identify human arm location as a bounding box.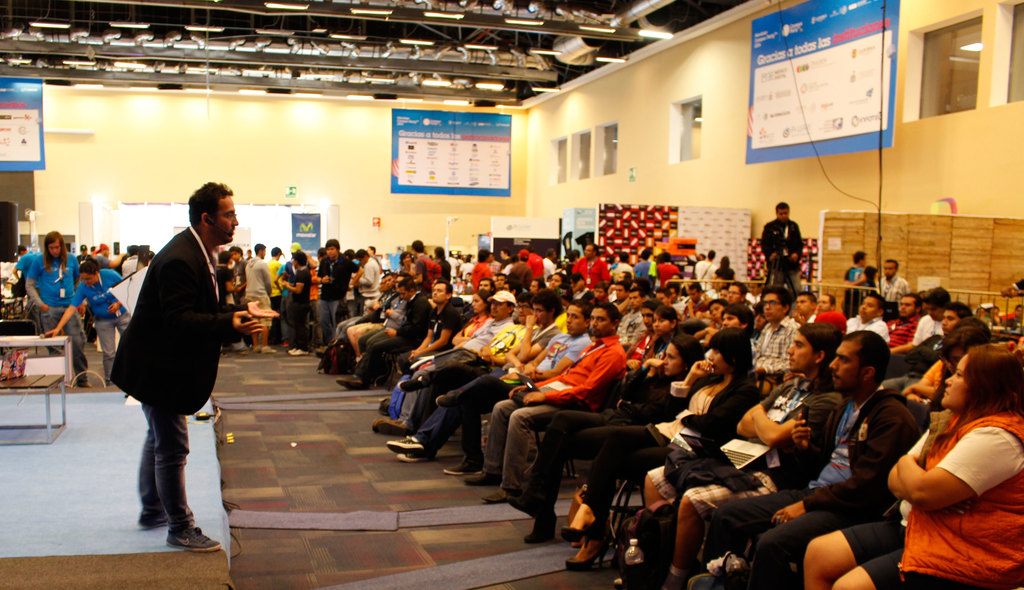
crop(893, 421, 1023, 513).
